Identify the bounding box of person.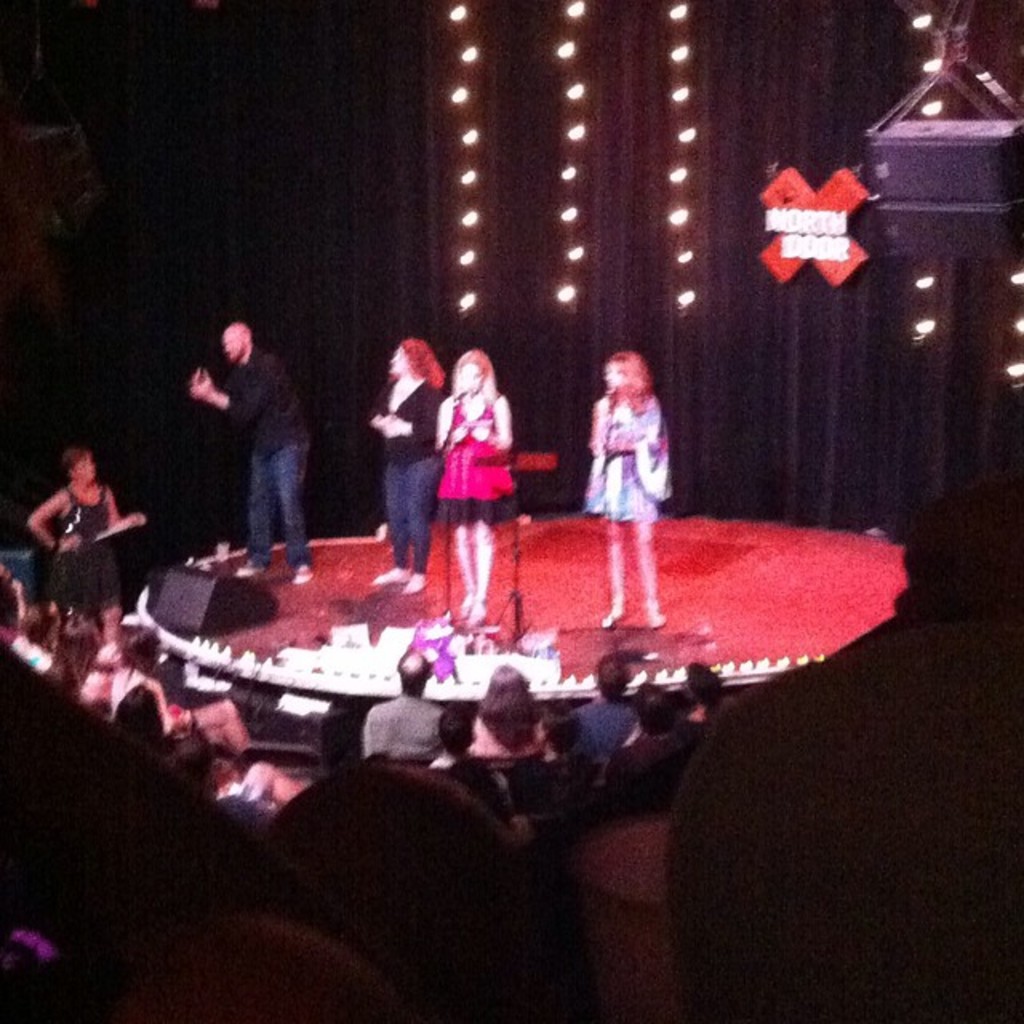
(355, 648, 438, 762).
